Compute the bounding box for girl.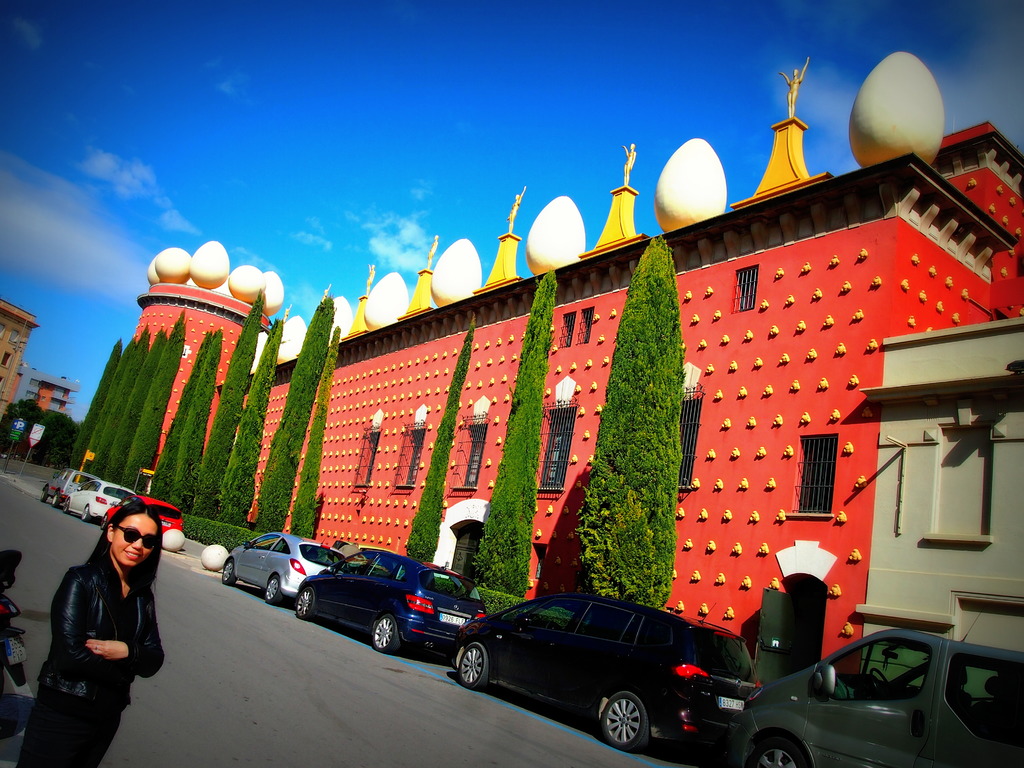
[17, 497, 165, 767].
